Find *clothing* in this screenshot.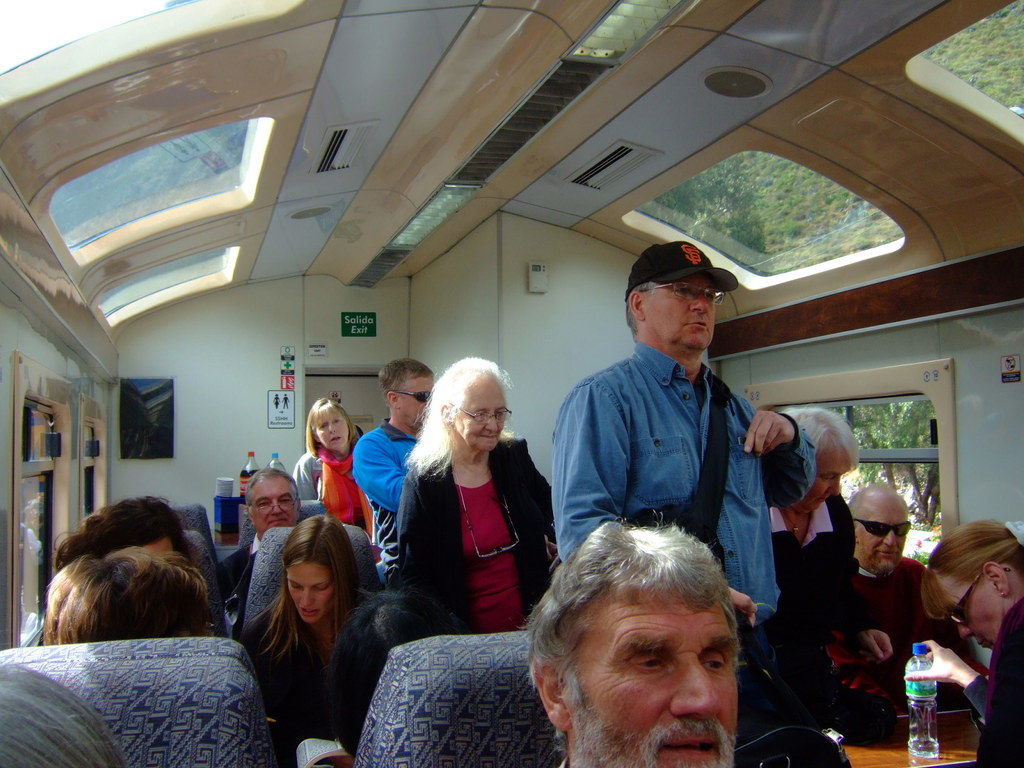
The bounding box for *clothing* is bbox=[952, 609, 1023, 766].
